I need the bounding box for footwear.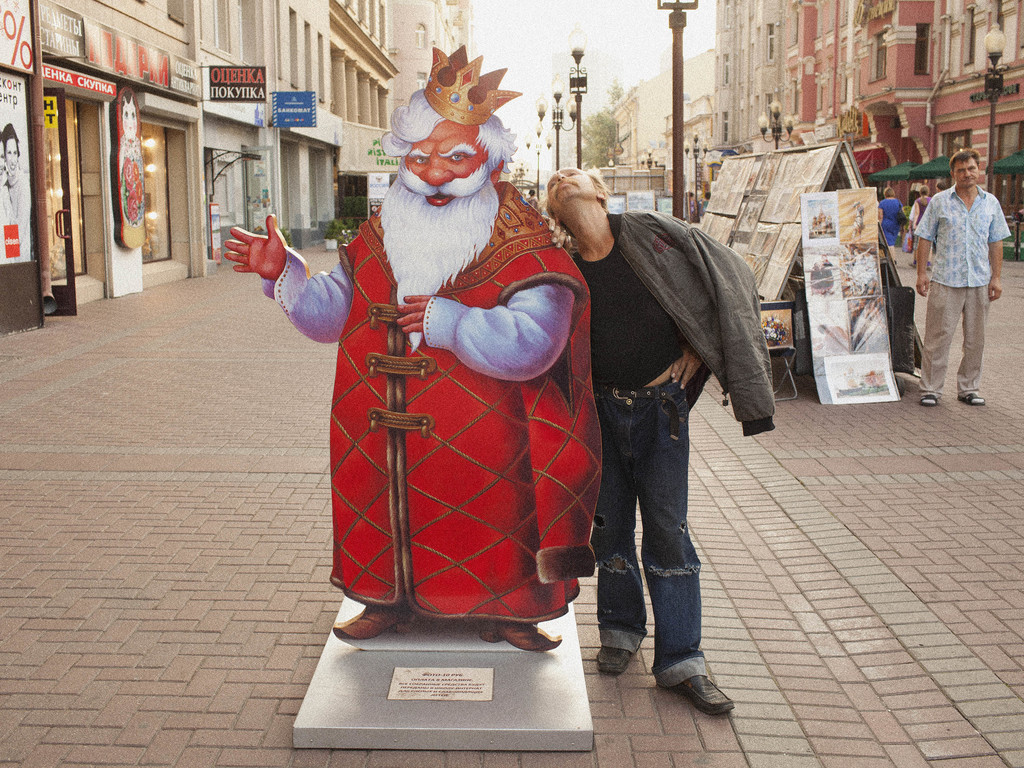
Here it is: left=922, top=392, right=941, bottom=406.
